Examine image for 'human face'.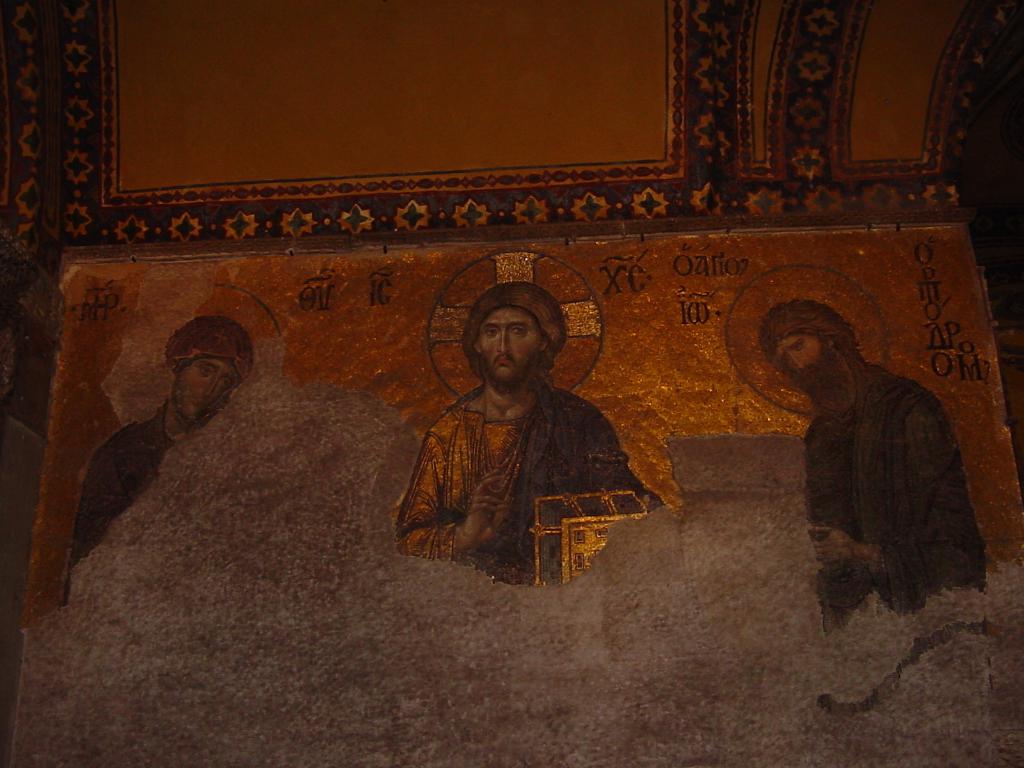
Examination result: [479,307,541,385].
